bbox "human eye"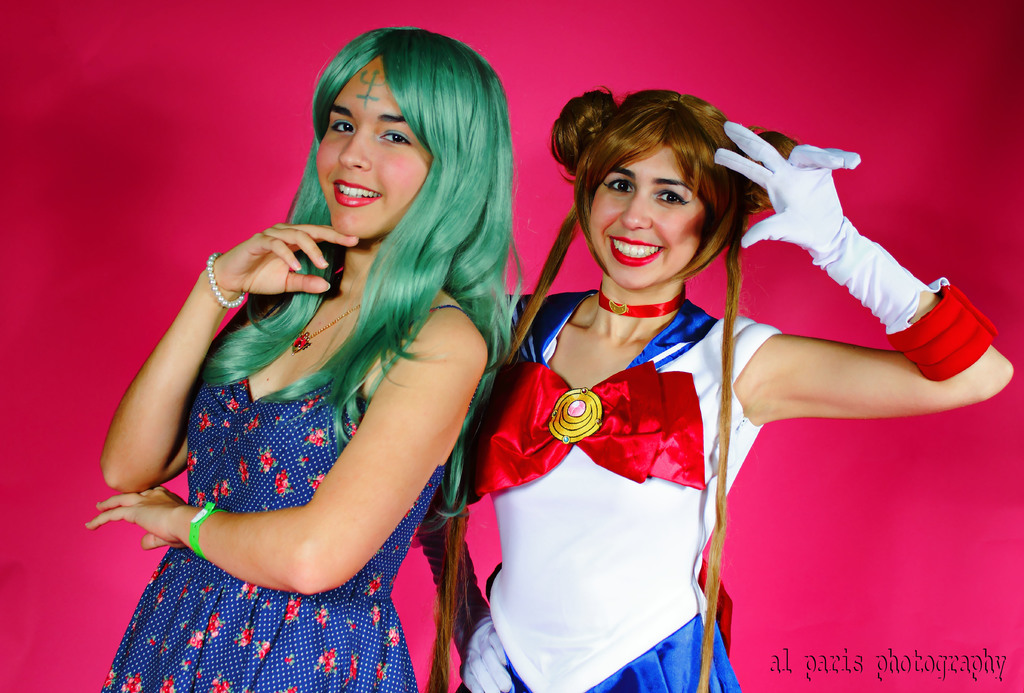
bbox=(653, 188, 690, 209)
